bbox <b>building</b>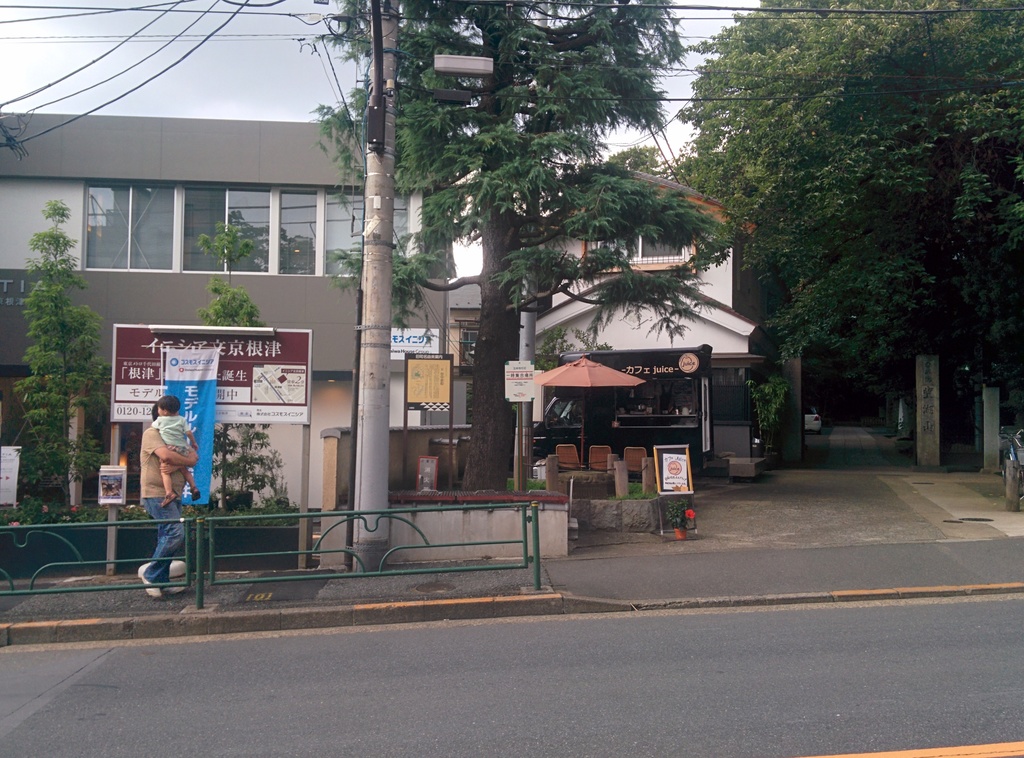
detection(0, 113, 483, 528)
